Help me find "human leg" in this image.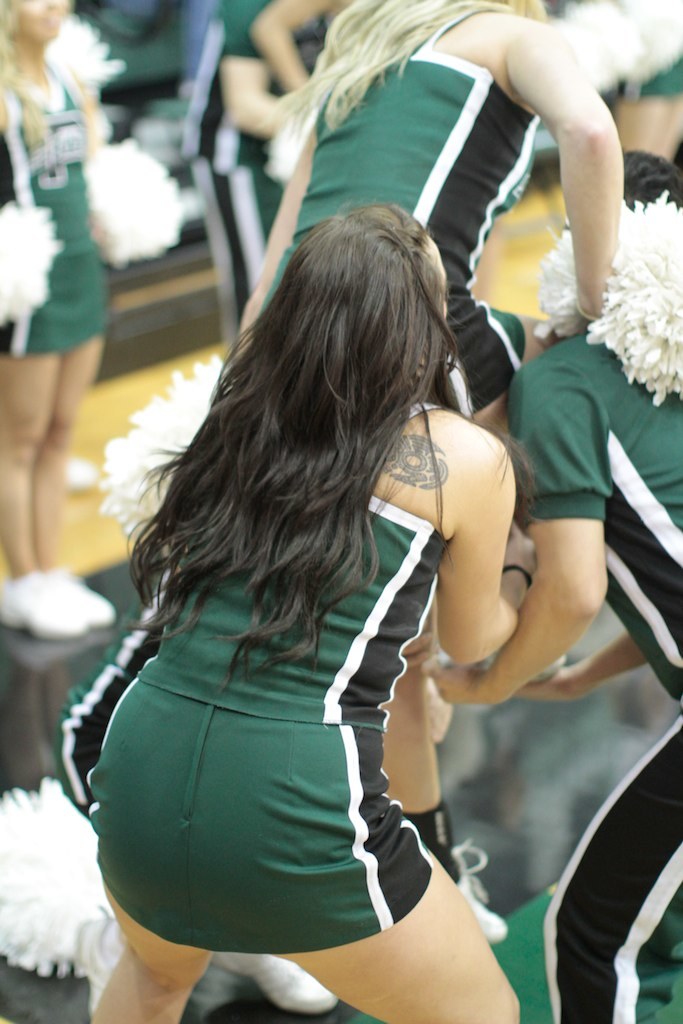
Found it: 542,707,682,1023.
